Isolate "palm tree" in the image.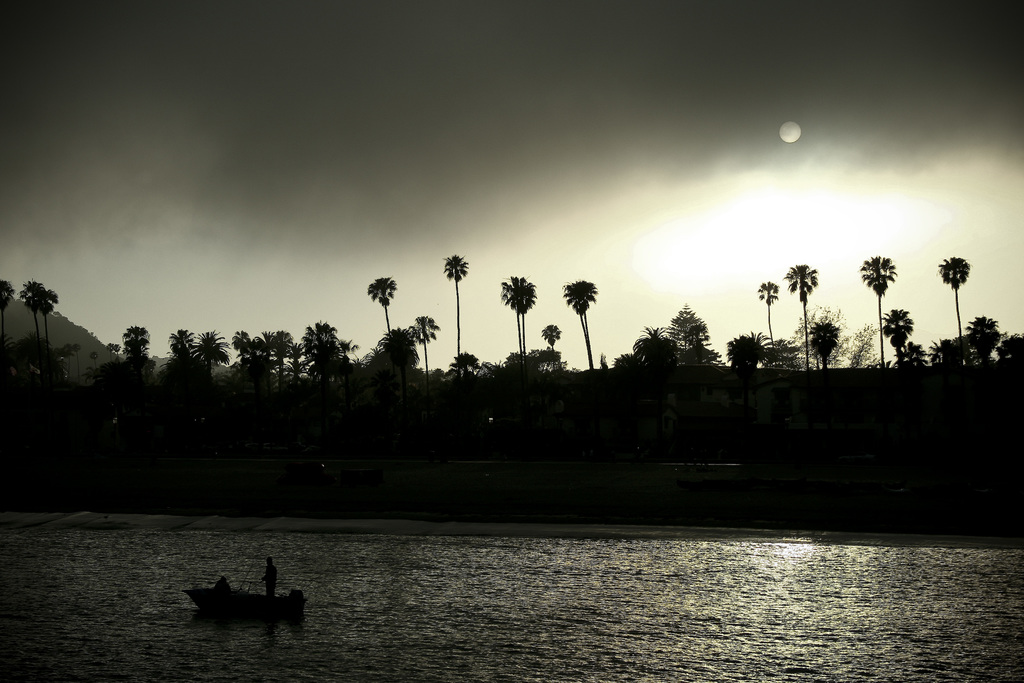
Isolated region: left=120, top=322, right=148, bottom=369.
